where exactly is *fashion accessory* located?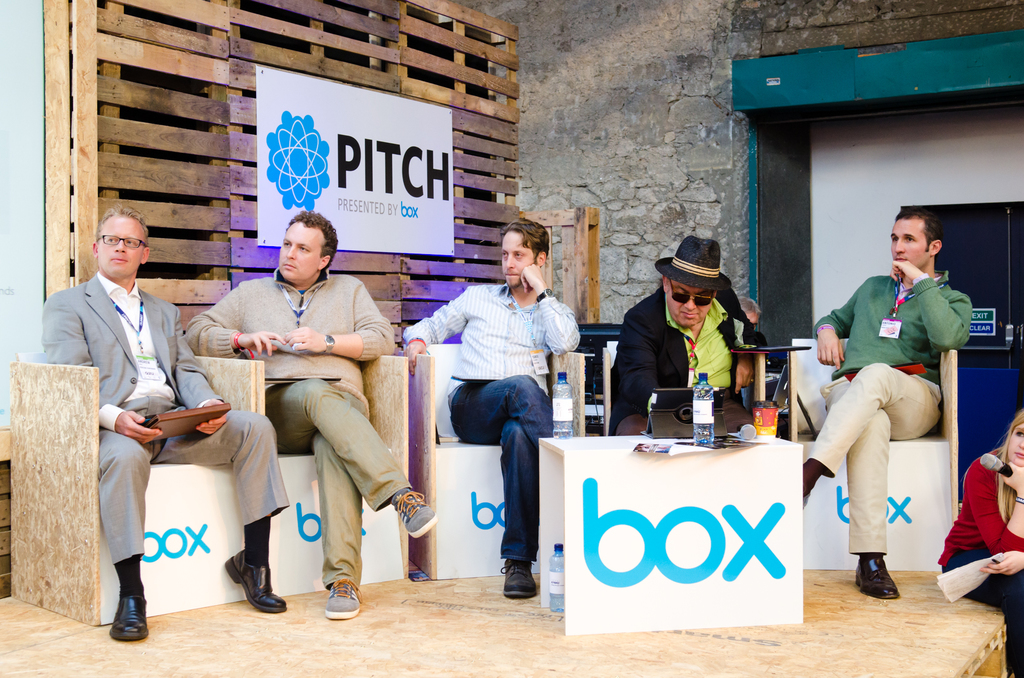
Its bounding box is {"left": 408, "top": 337, "right": 428, "bottom": 348}.
